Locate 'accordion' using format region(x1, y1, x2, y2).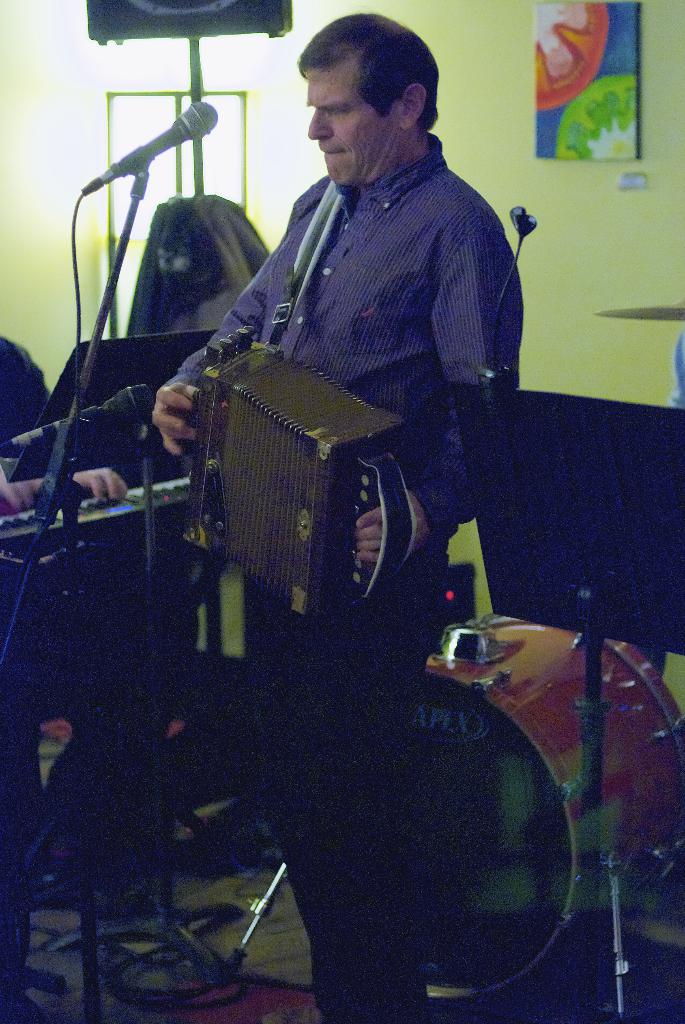
region(169, 305, 485, 611).
